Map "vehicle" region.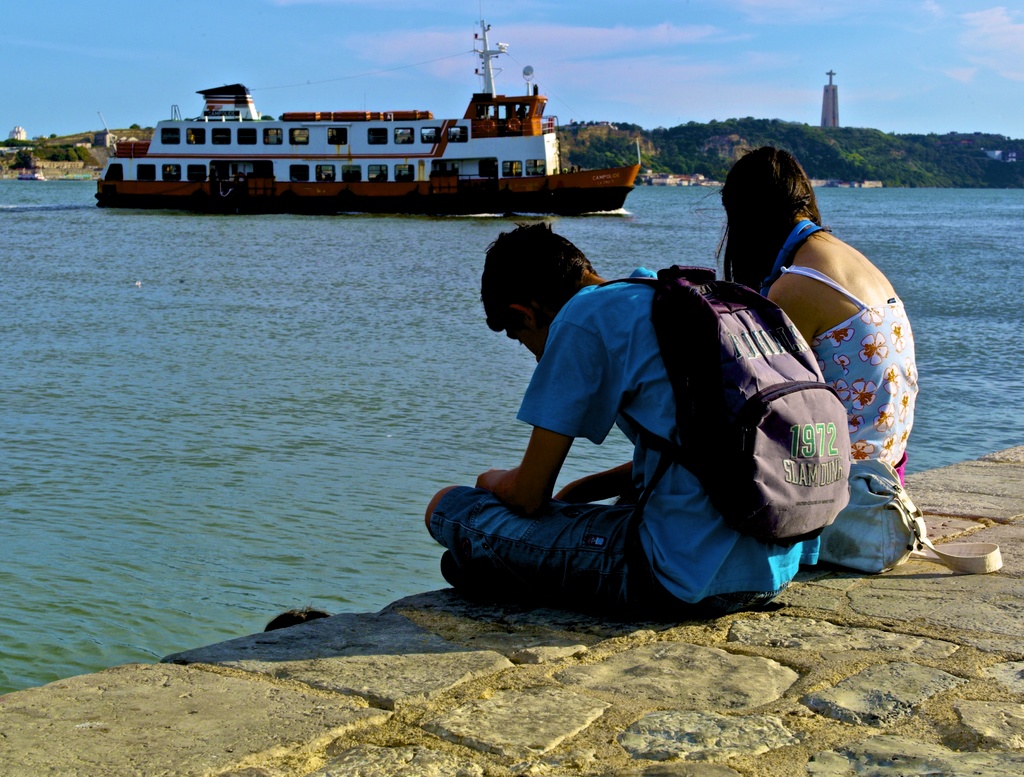
Mapped to 90 69 577 195.
